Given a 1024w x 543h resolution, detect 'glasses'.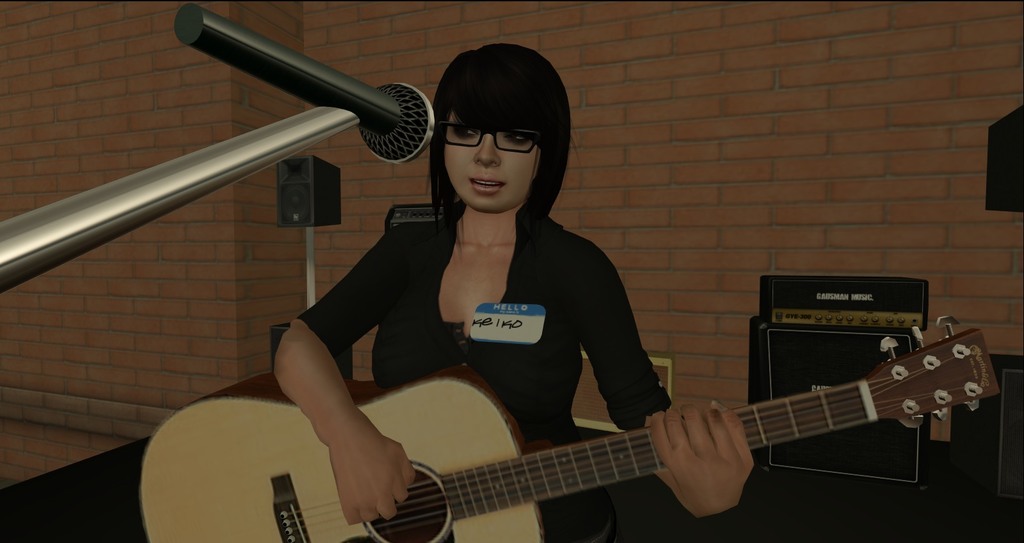
[x1=433, y1=111, x2=541, y2=158].
